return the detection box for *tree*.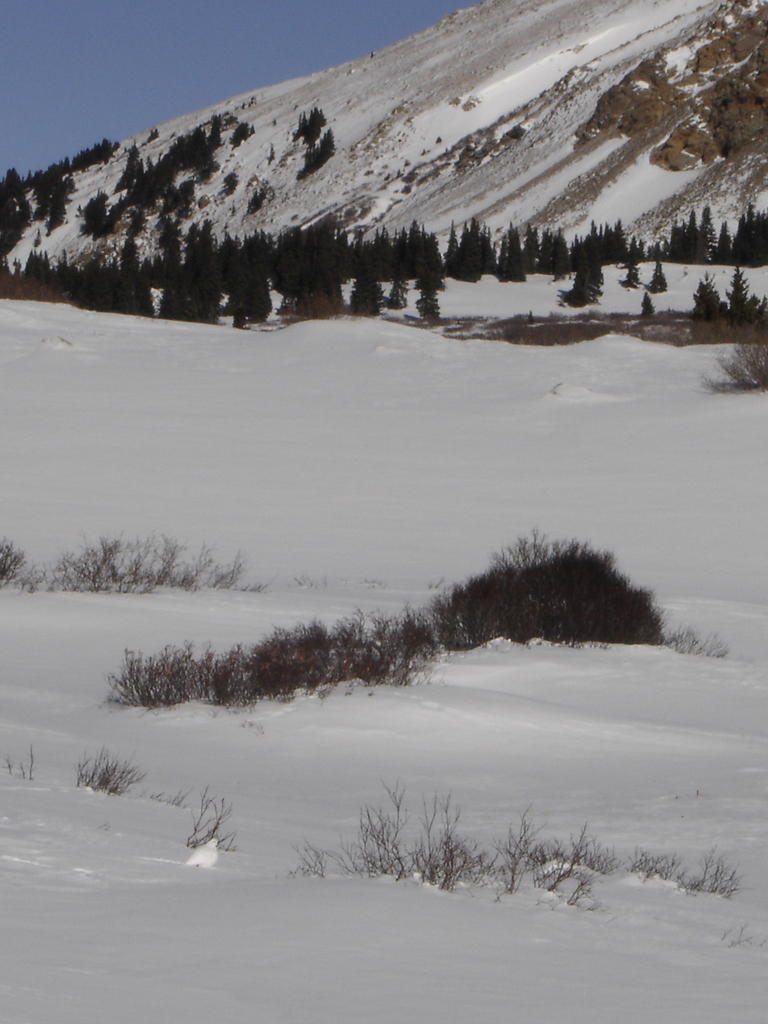
box(116, 232, 146, 310).
